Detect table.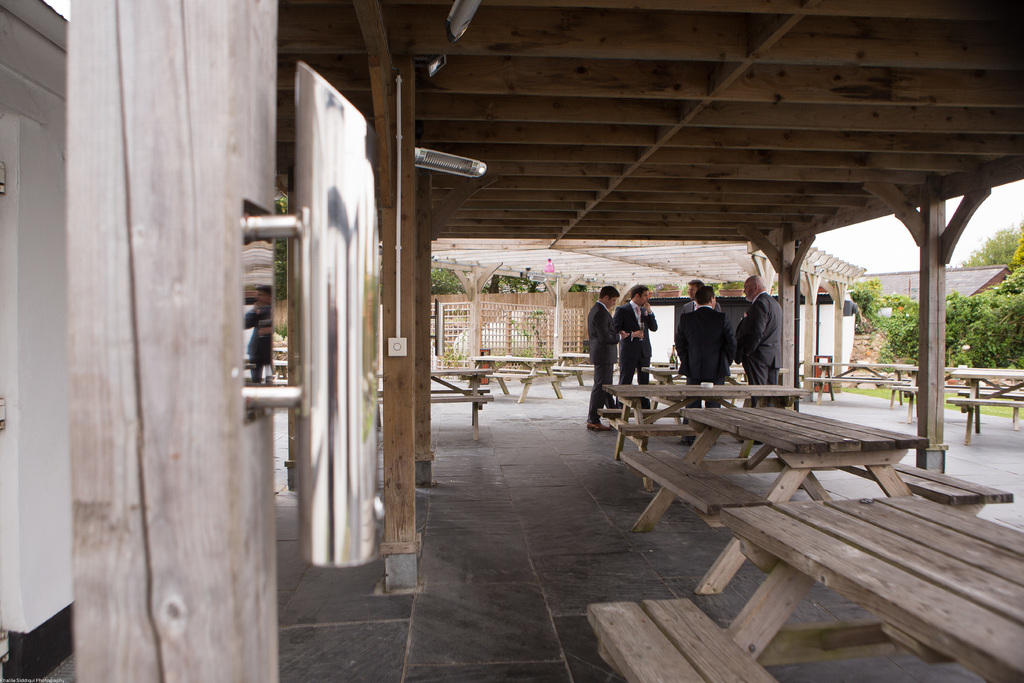
Detected at l=942, t=364, r=1023, b=445.
